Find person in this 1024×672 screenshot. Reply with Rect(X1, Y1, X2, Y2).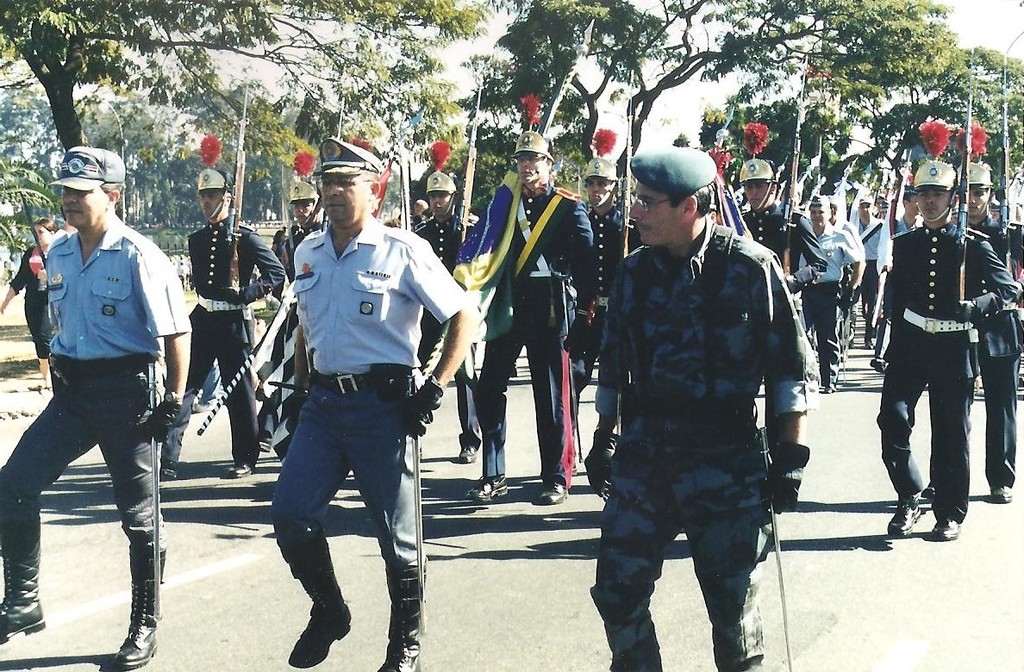
Rect(269, 127, 480, 671).
